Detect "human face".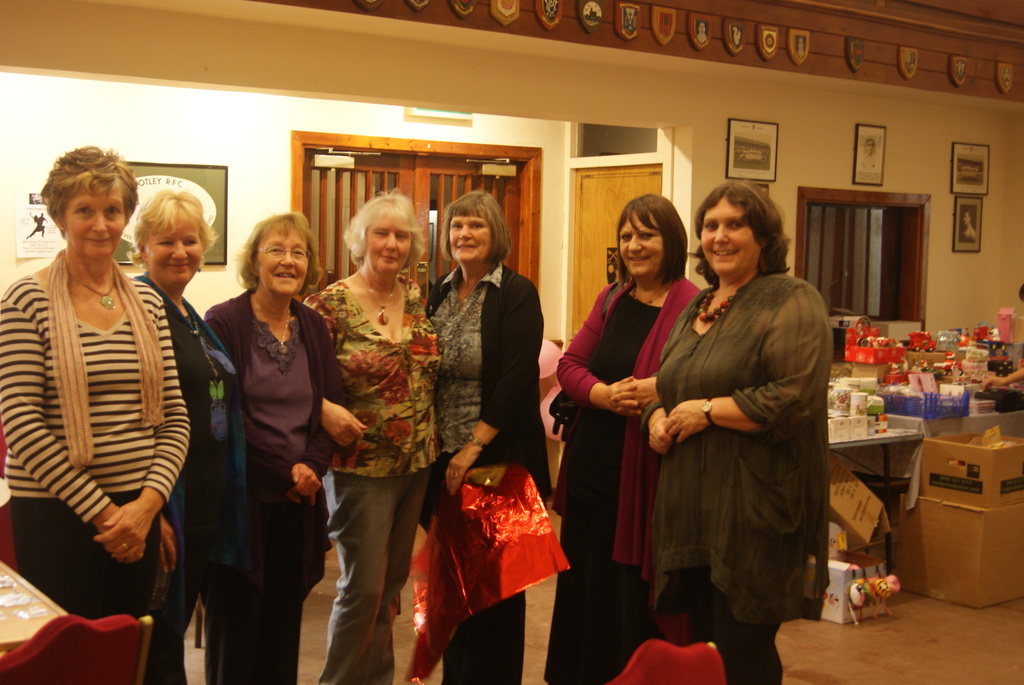
Detected at l=449, t=213, r=490, b=265.
